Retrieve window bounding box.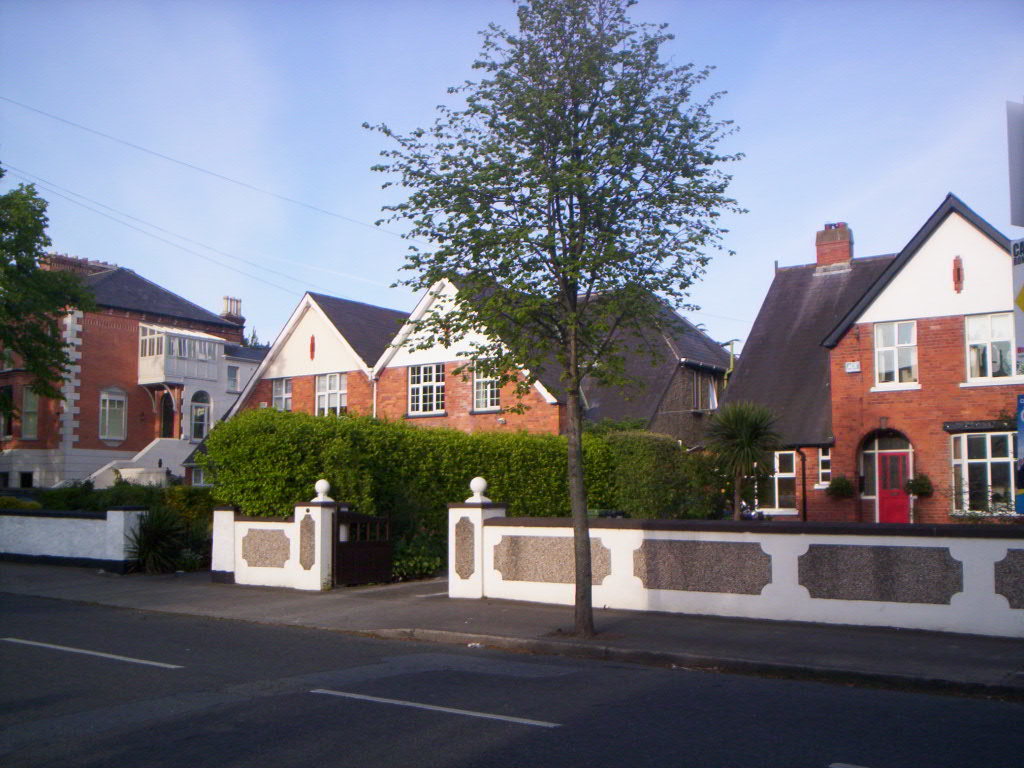
Bounding box: {"x1": 818, "y1": 443, "x2": 832, "y2": 488}.
